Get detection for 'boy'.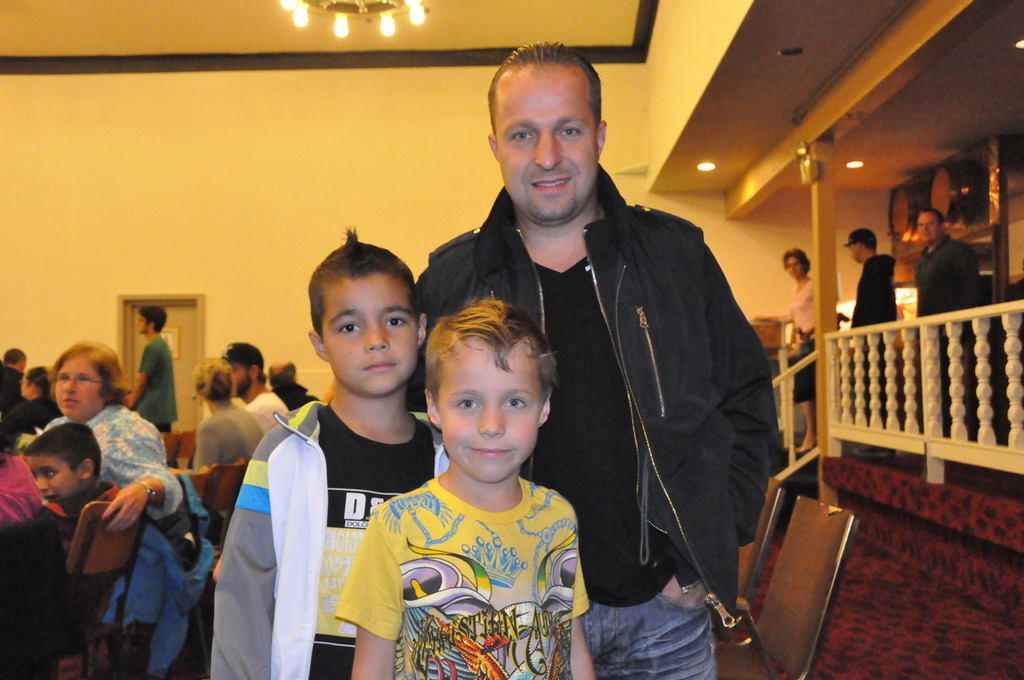
Detection: [206,228,453,679].
